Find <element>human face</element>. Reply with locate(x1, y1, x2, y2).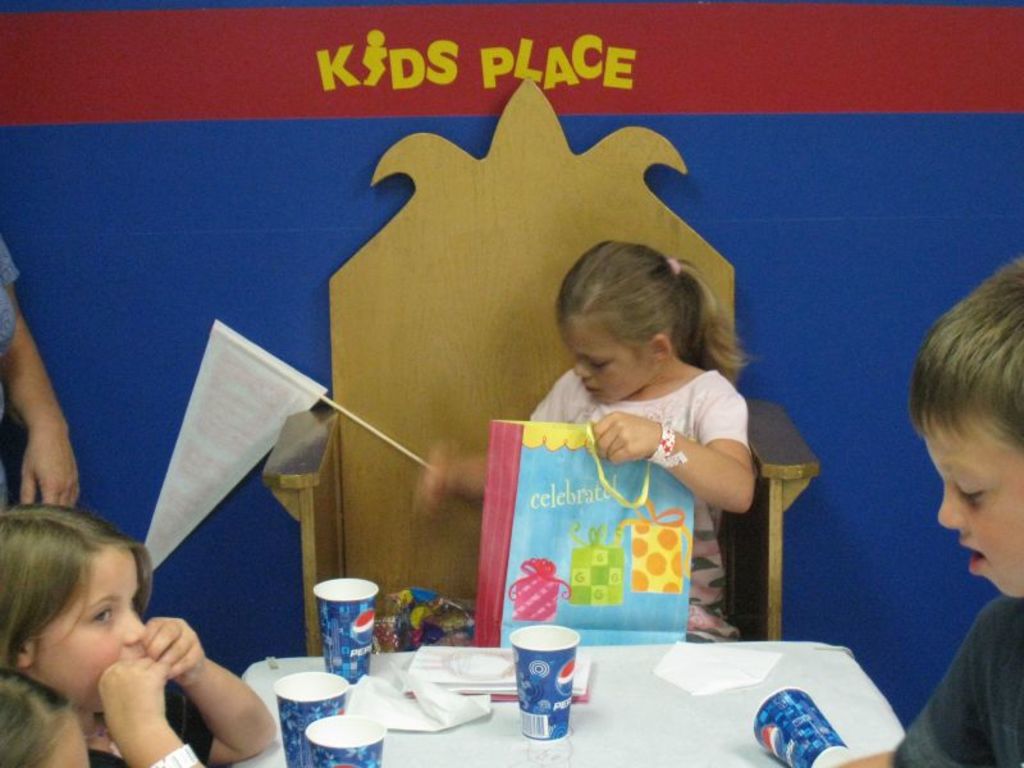
locate(925, 415, 1023, 599).
